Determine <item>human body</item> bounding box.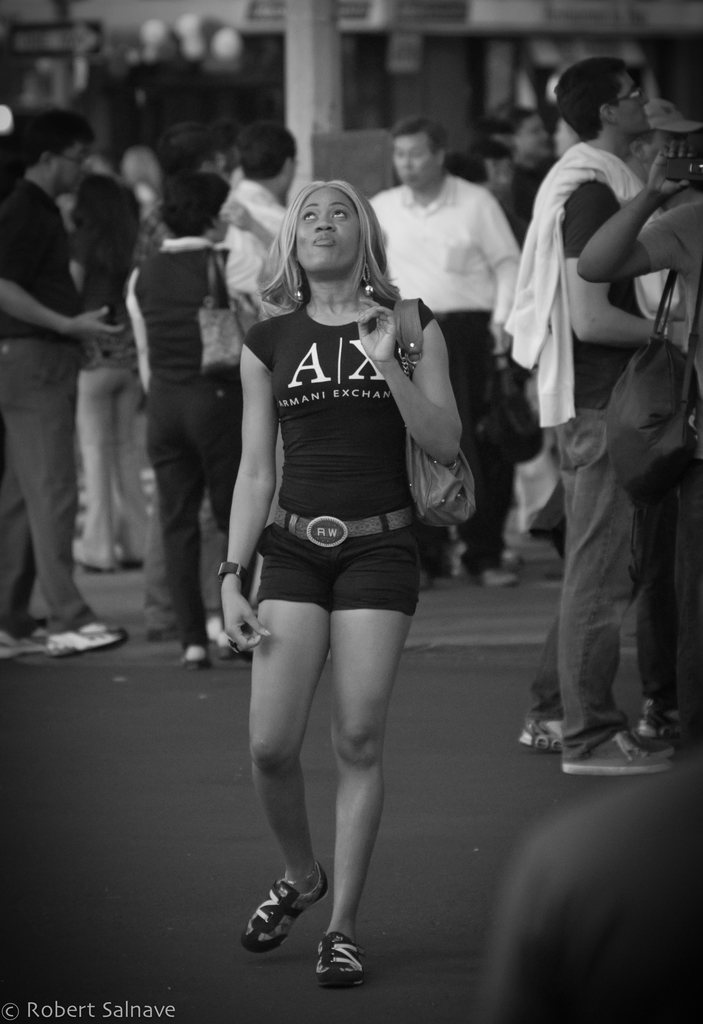
Determined: pyautogui.locateOnScreen(374, 110, 517, 582).
